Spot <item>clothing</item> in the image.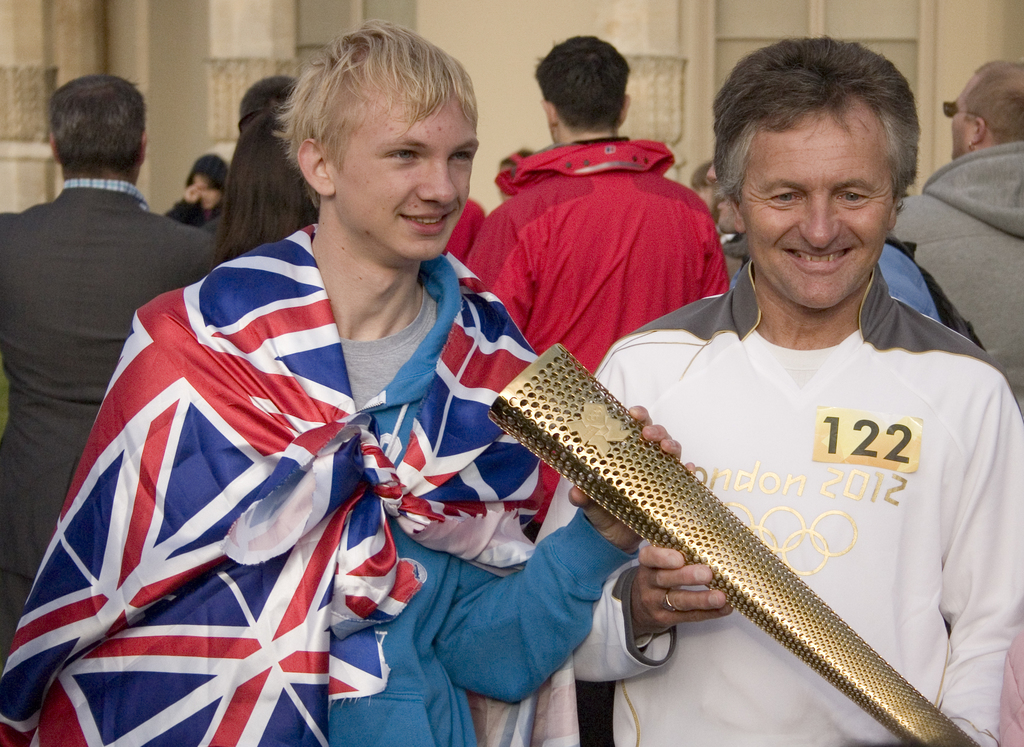
<item>clothing</item> found at 529, 256, 1023, 746.
